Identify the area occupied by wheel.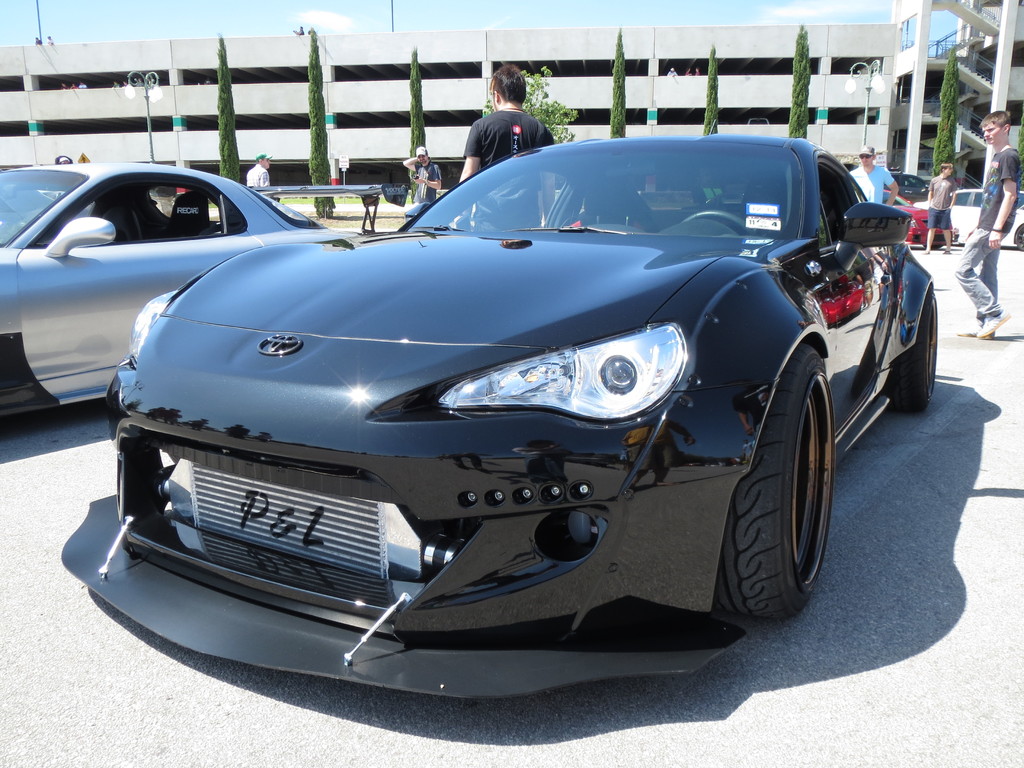
Area: 888:294:940:413.
